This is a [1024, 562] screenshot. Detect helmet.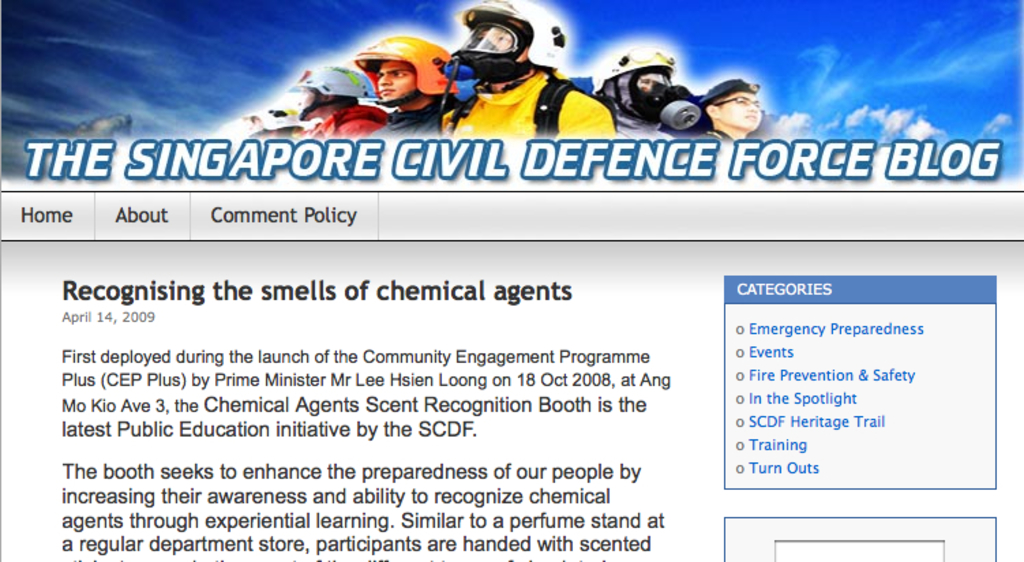
244, 95, 305, 136.
